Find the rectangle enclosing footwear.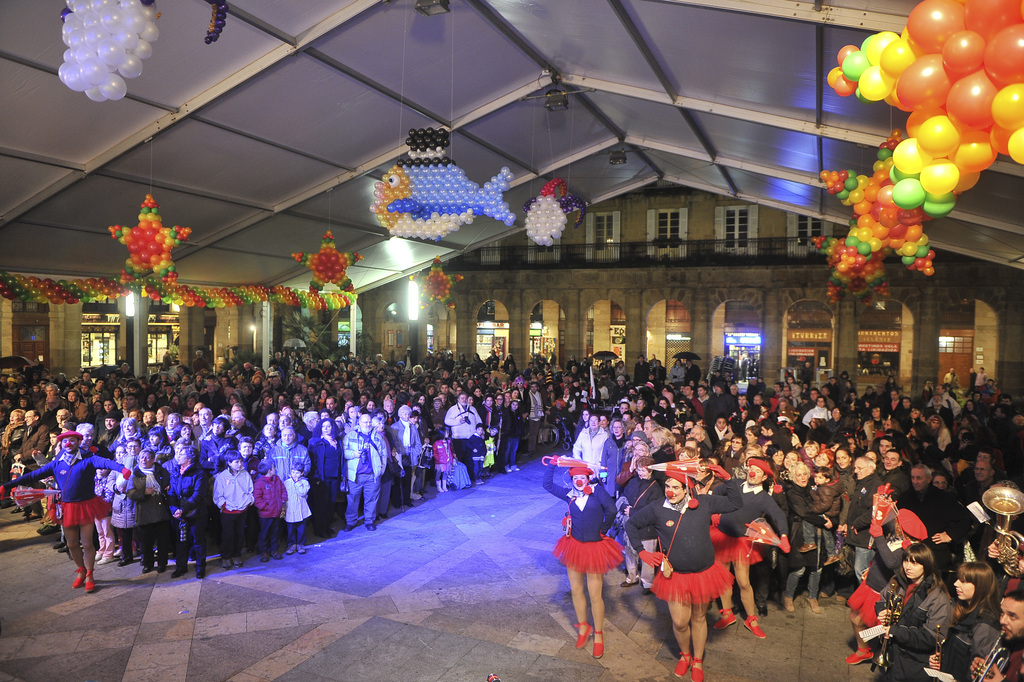
113, 557, 134, 567.
